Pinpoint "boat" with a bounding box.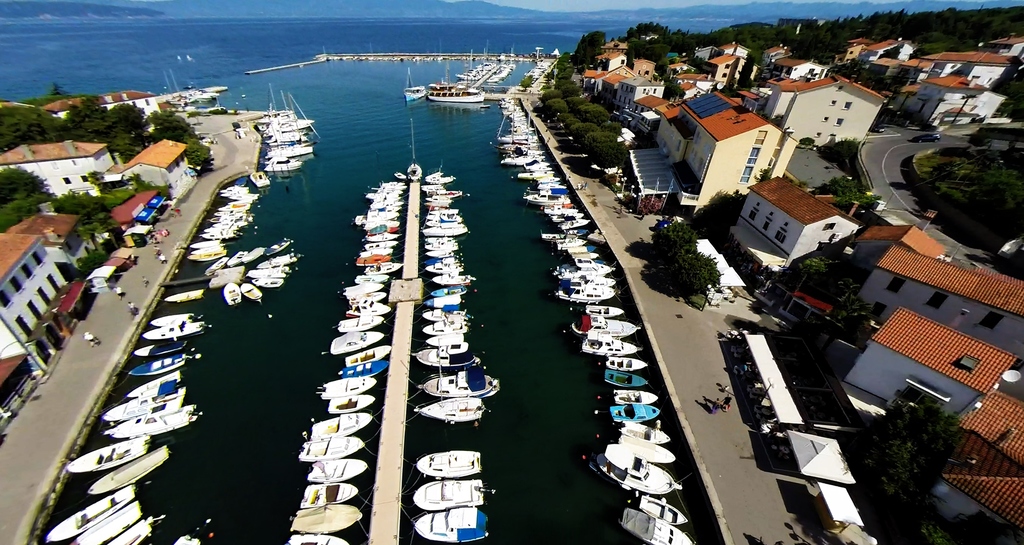
(x1=86, y1=446, x2=170, y2=500).
